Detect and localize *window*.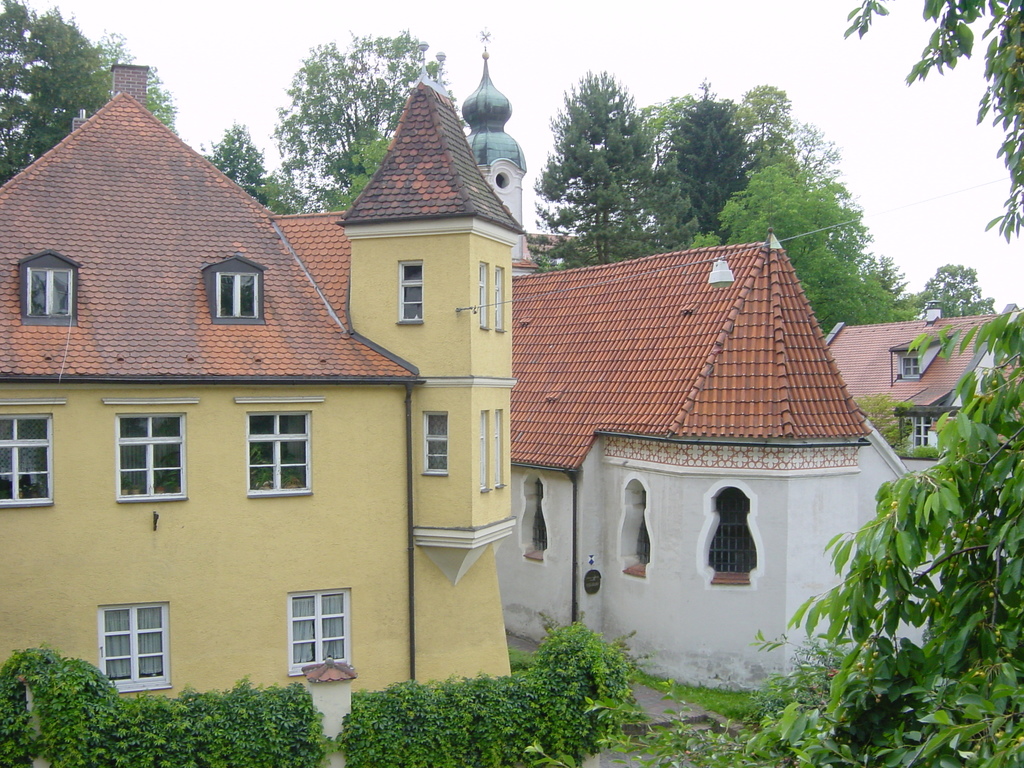
Localized at bbox=[481, 416, 491, 486].
